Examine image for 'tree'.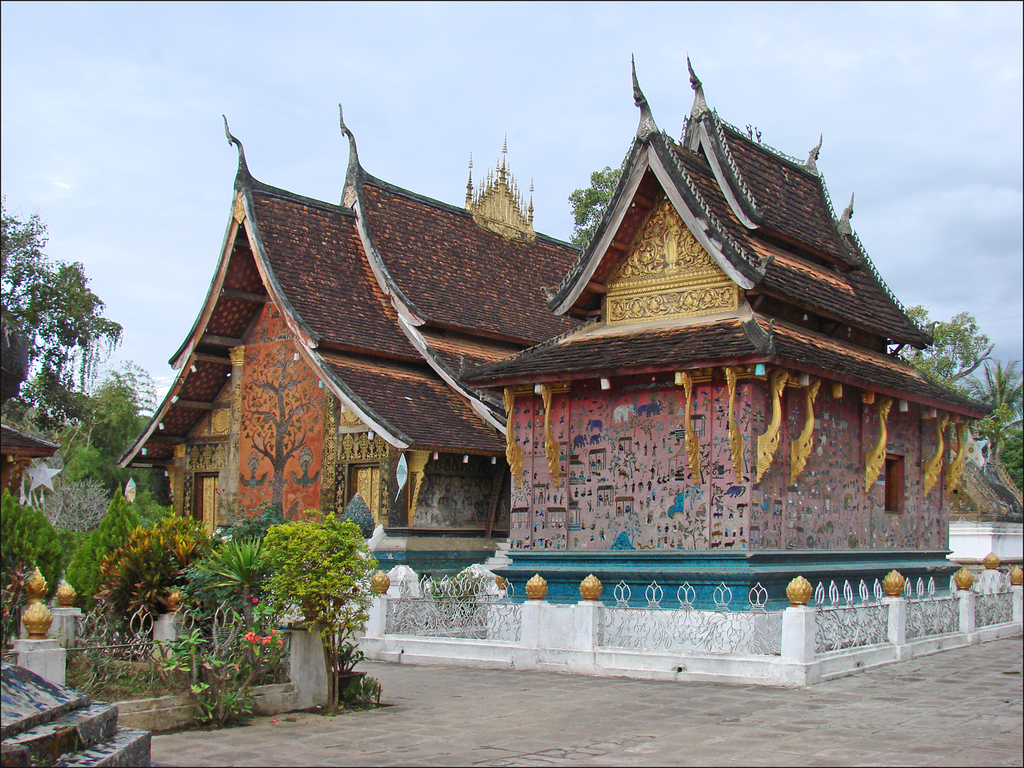
Examination result: bbox(83, 488, 138, 590).
